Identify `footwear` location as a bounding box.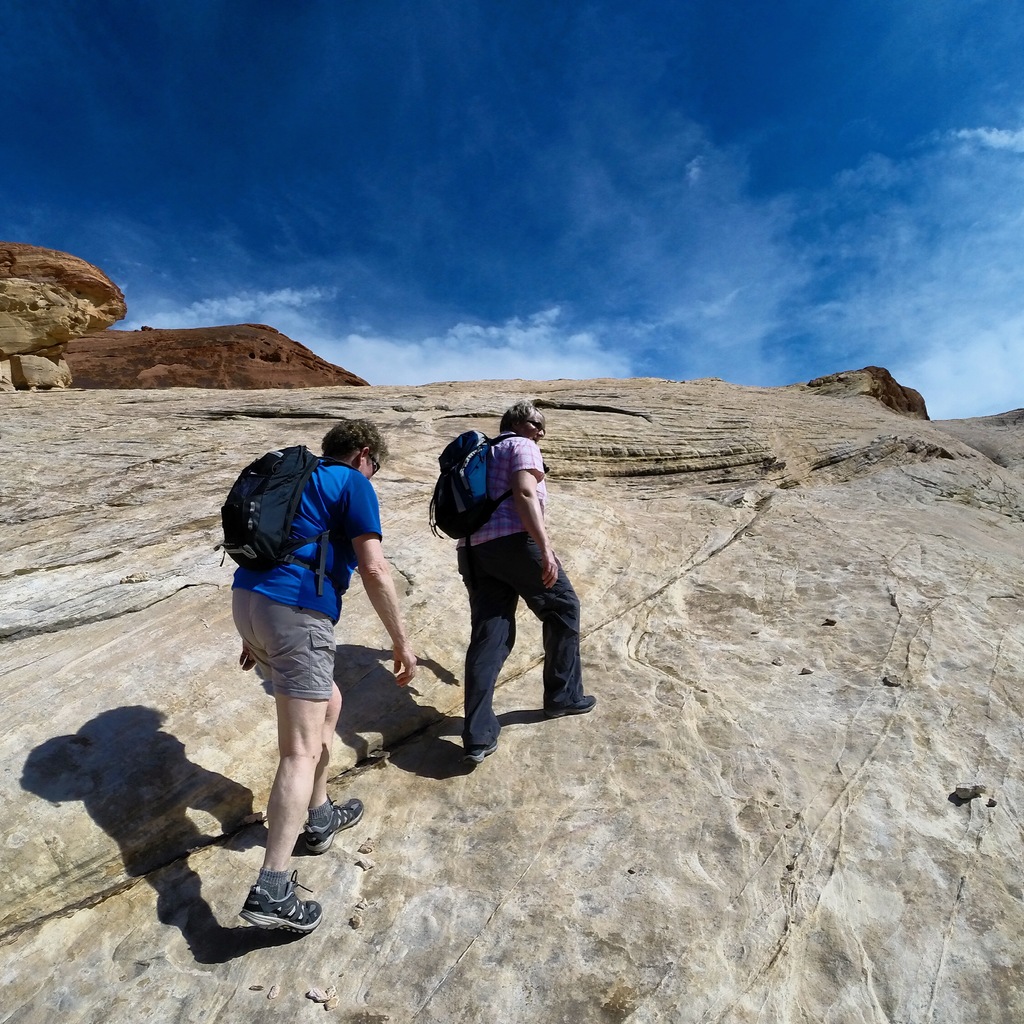
x1=541 y1=694 x2=600 y2=716.
